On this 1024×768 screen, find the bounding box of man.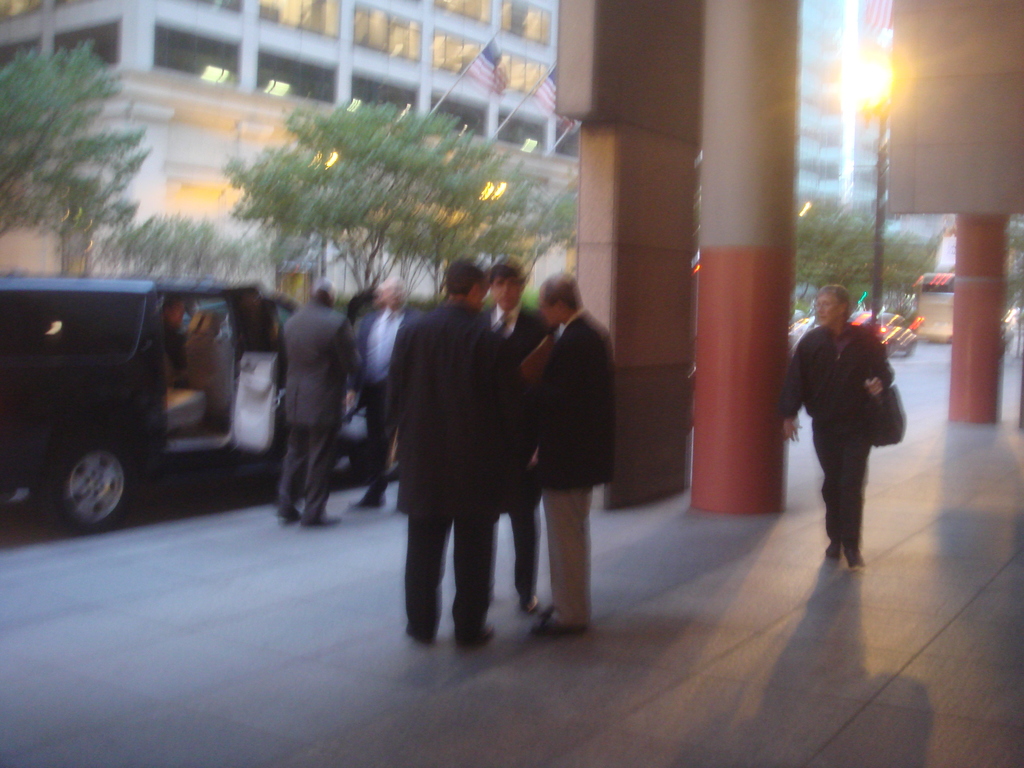
Bounding box: 369 249 543 673.
